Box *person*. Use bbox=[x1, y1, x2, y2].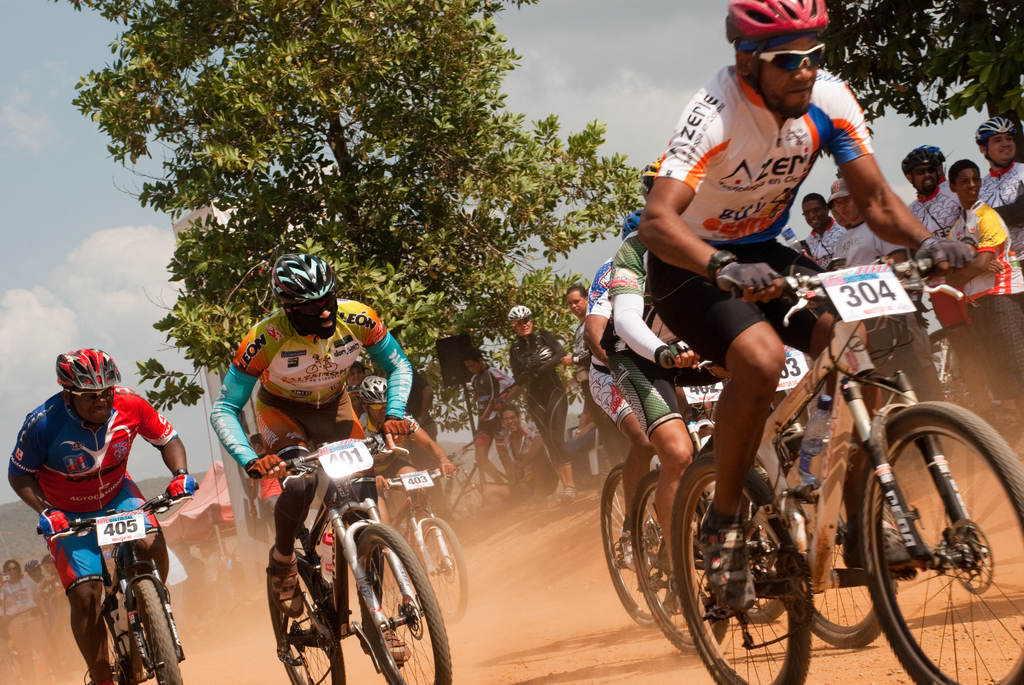
bbox=[10, 559, 46, 656].
